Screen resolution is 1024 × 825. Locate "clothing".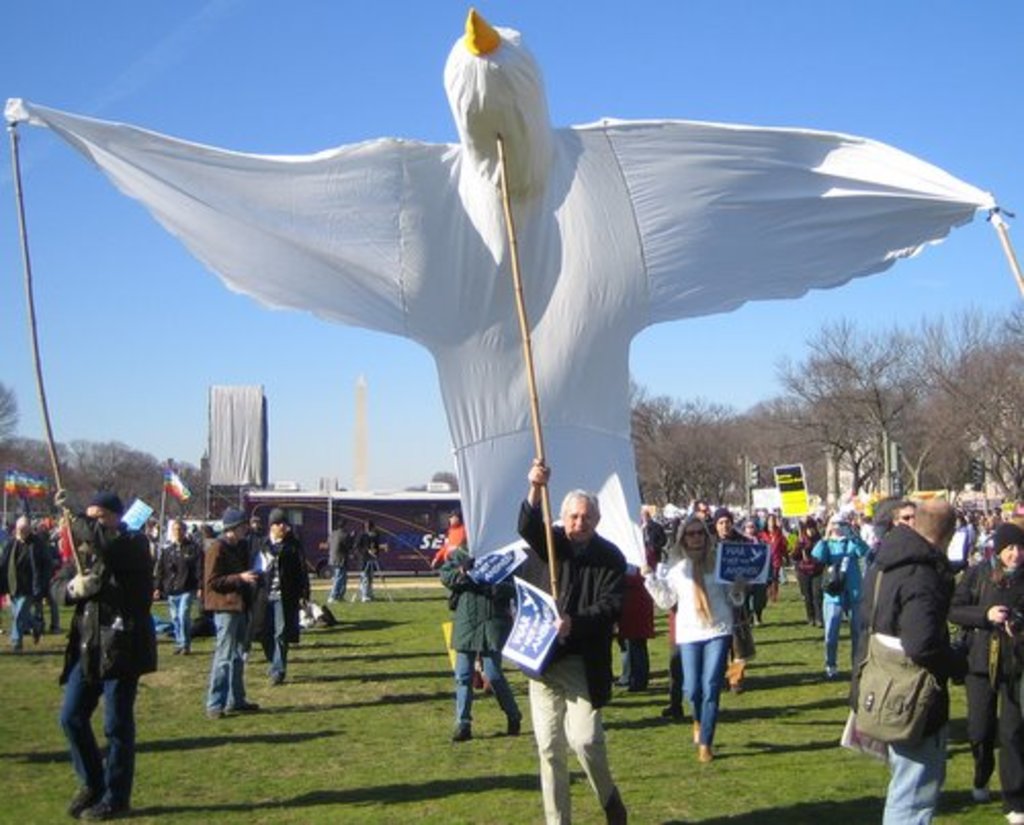
box=[756, 526, 788, 592].
